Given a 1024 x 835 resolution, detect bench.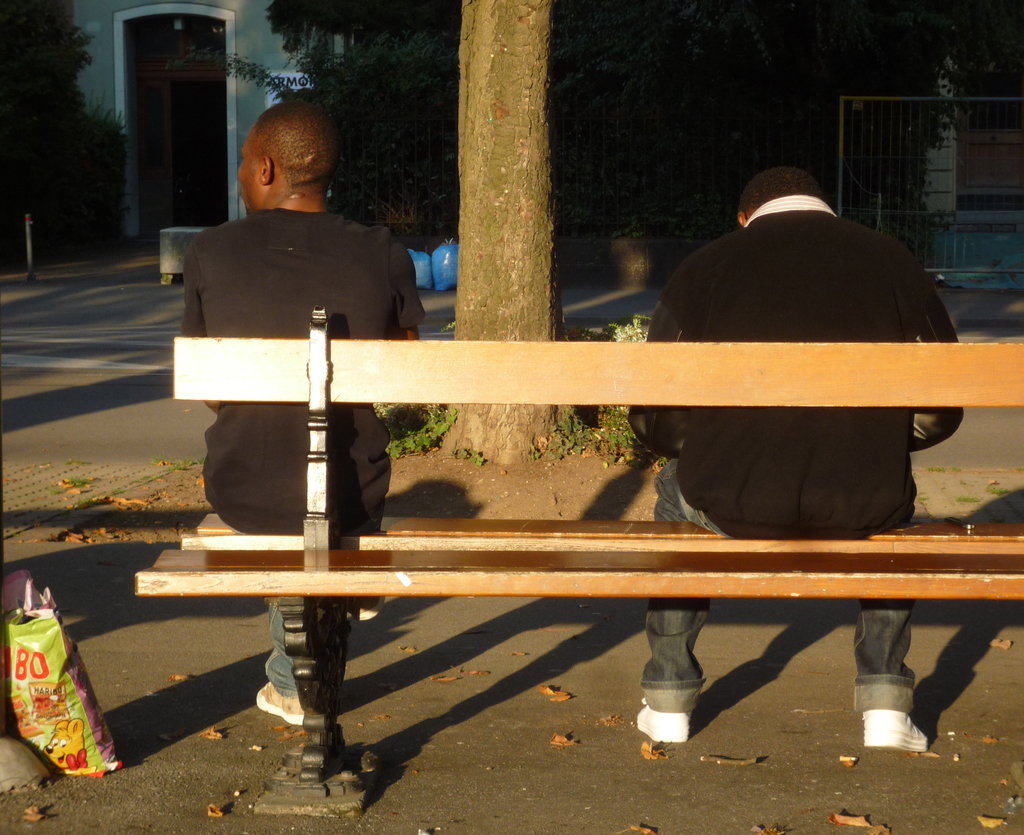
Rect(103, 253, 1002, 802).
